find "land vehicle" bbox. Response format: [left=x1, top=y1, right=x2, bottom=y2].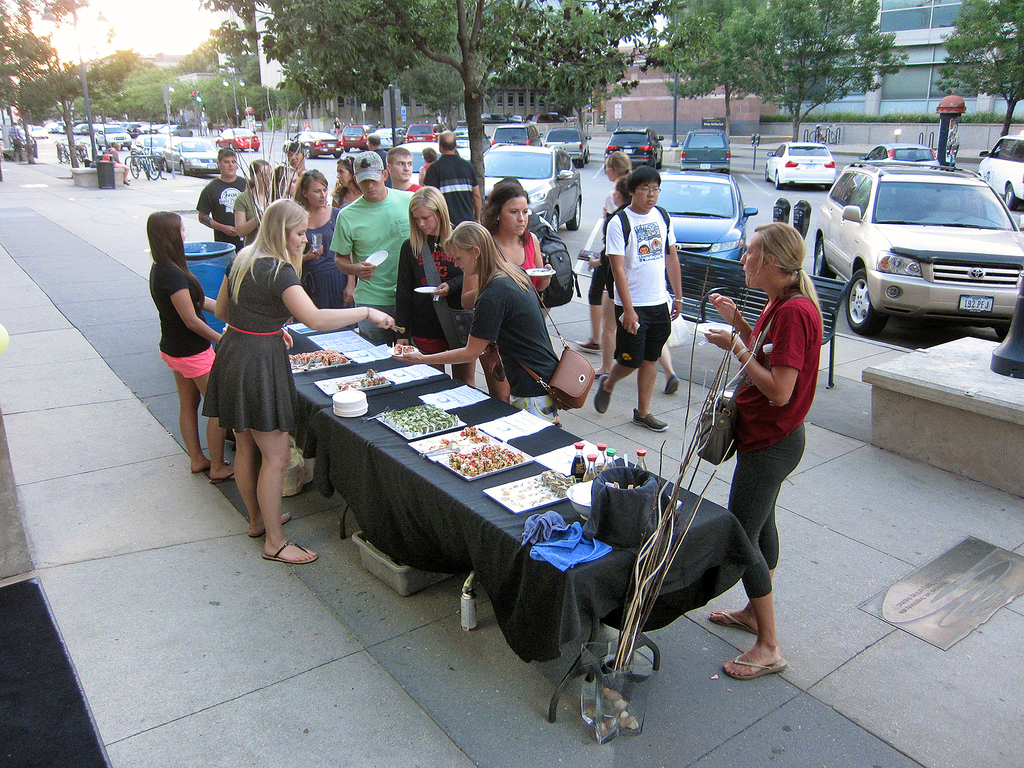
[left=481, top=129, right=492, bottom=155].
